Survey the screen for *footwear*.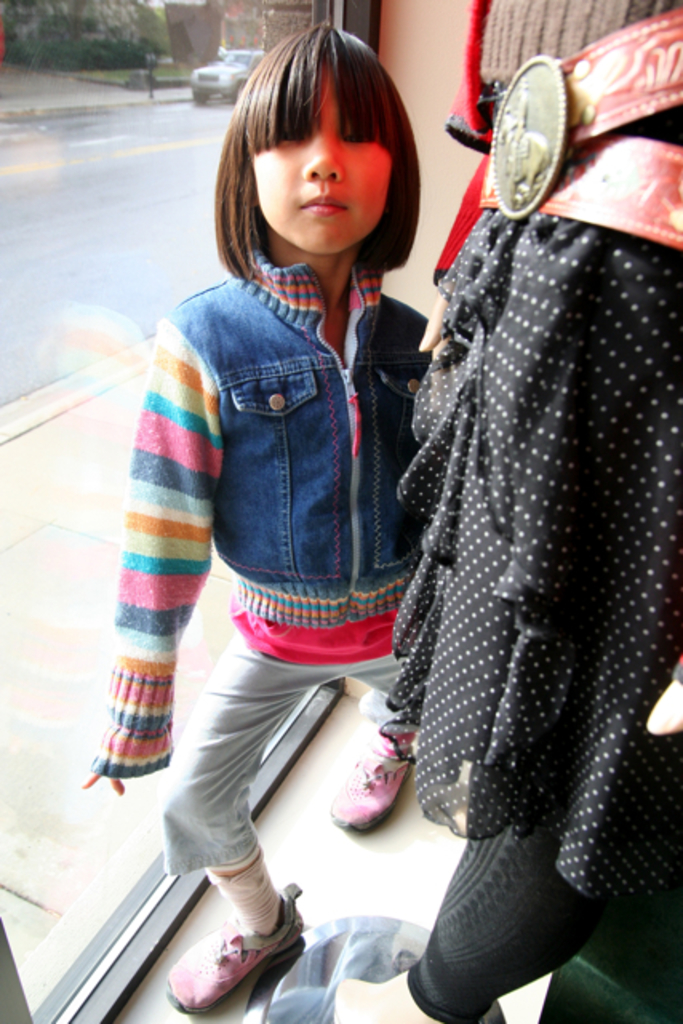
Survey found: (left=165, top=883, right=302, bottom=1016).
